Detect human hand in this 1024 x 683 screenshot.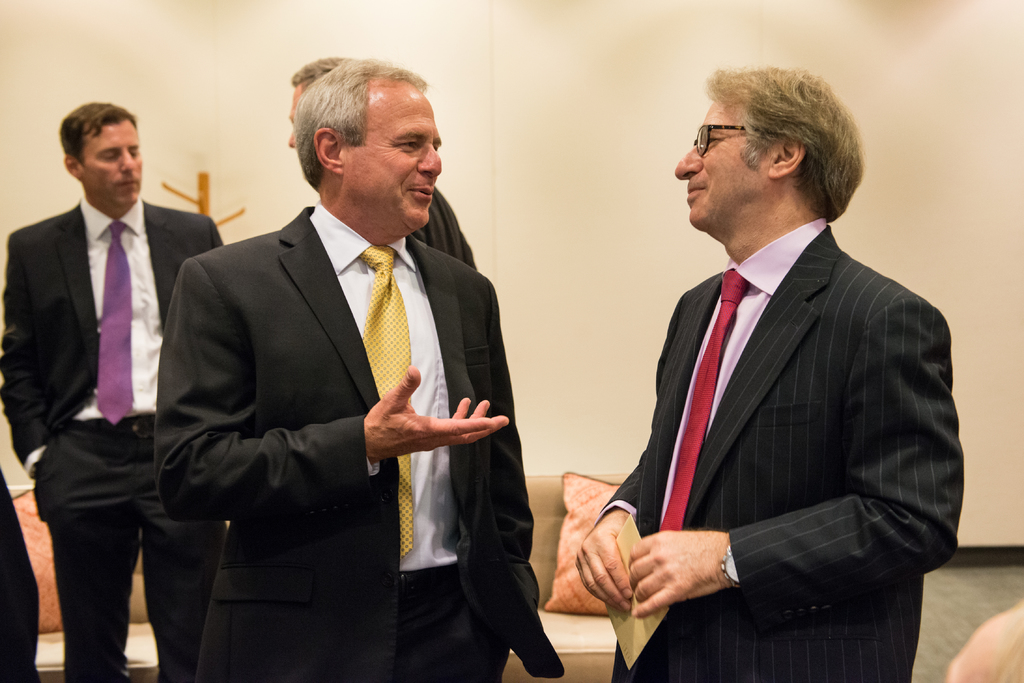
Detection: locate(358, 362, 513, 464).
